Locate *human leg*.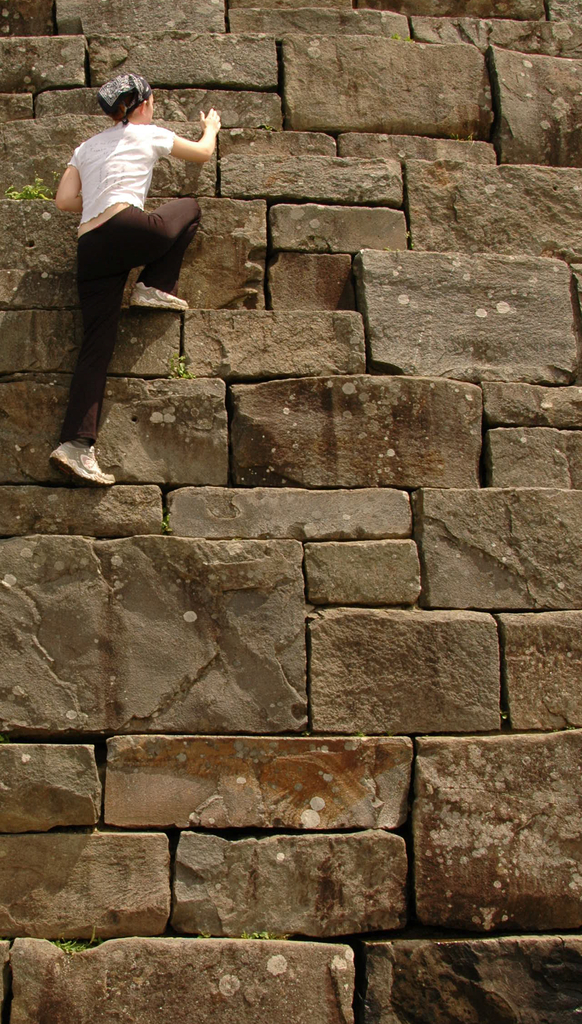
Bounding box: bbox=[121, 204, 200, 309].
